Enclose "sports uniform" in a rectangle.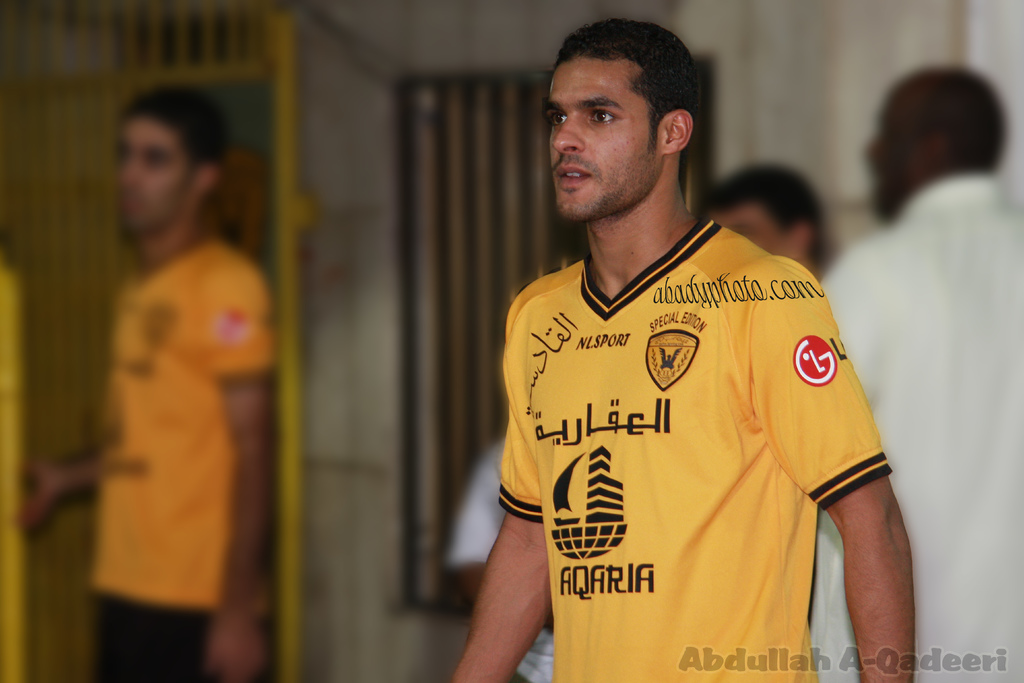
[left=97, top=231, right=289, bottom=682].
